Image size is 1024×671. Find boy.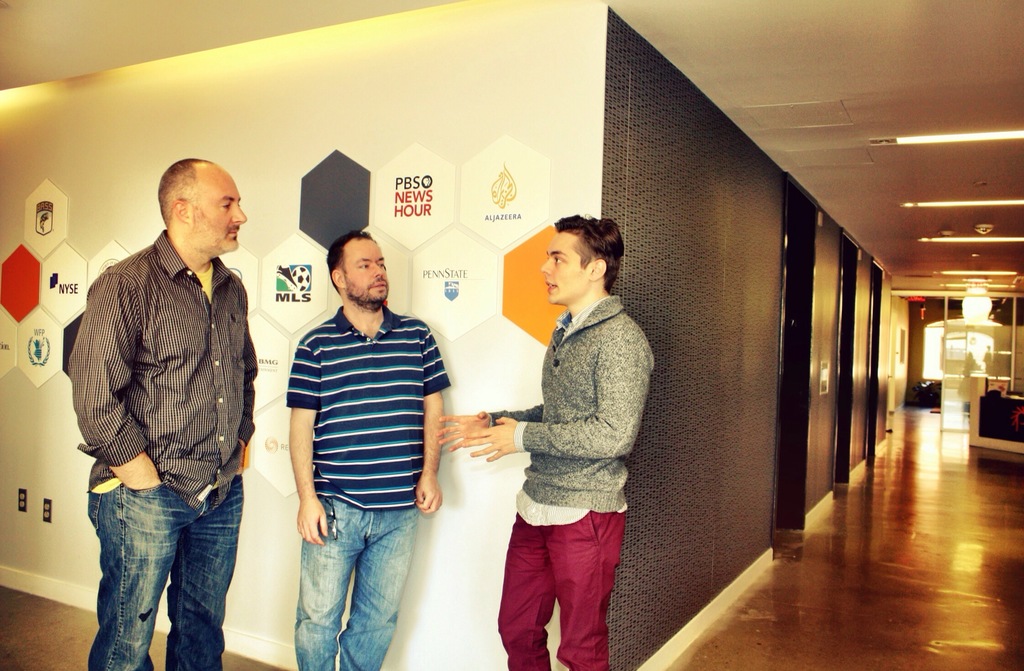
430/215/649/670.
